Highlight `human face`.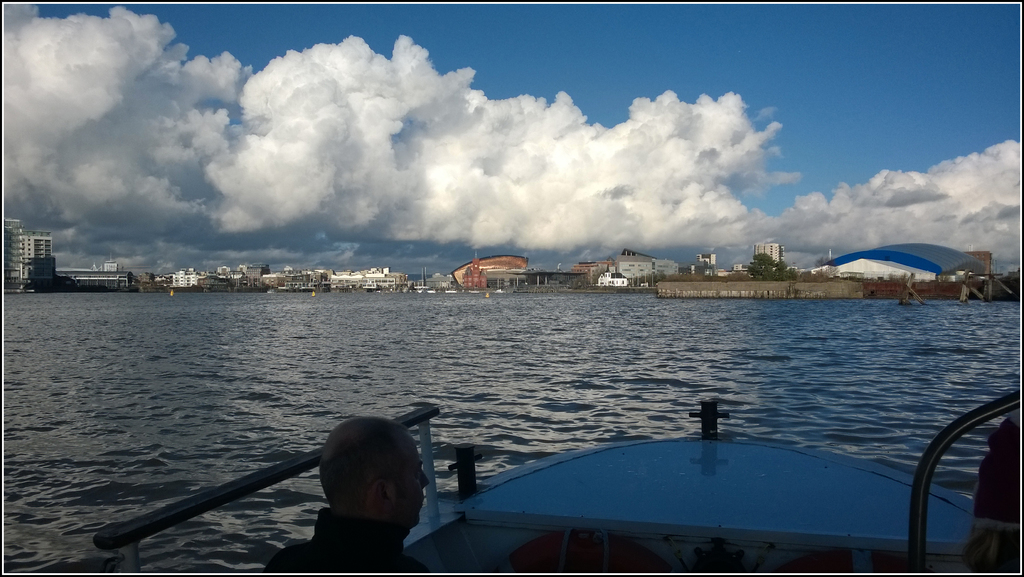
Highlighted region: {"left": 388, "top": 433, "right": 427, "bottom": 523}.
